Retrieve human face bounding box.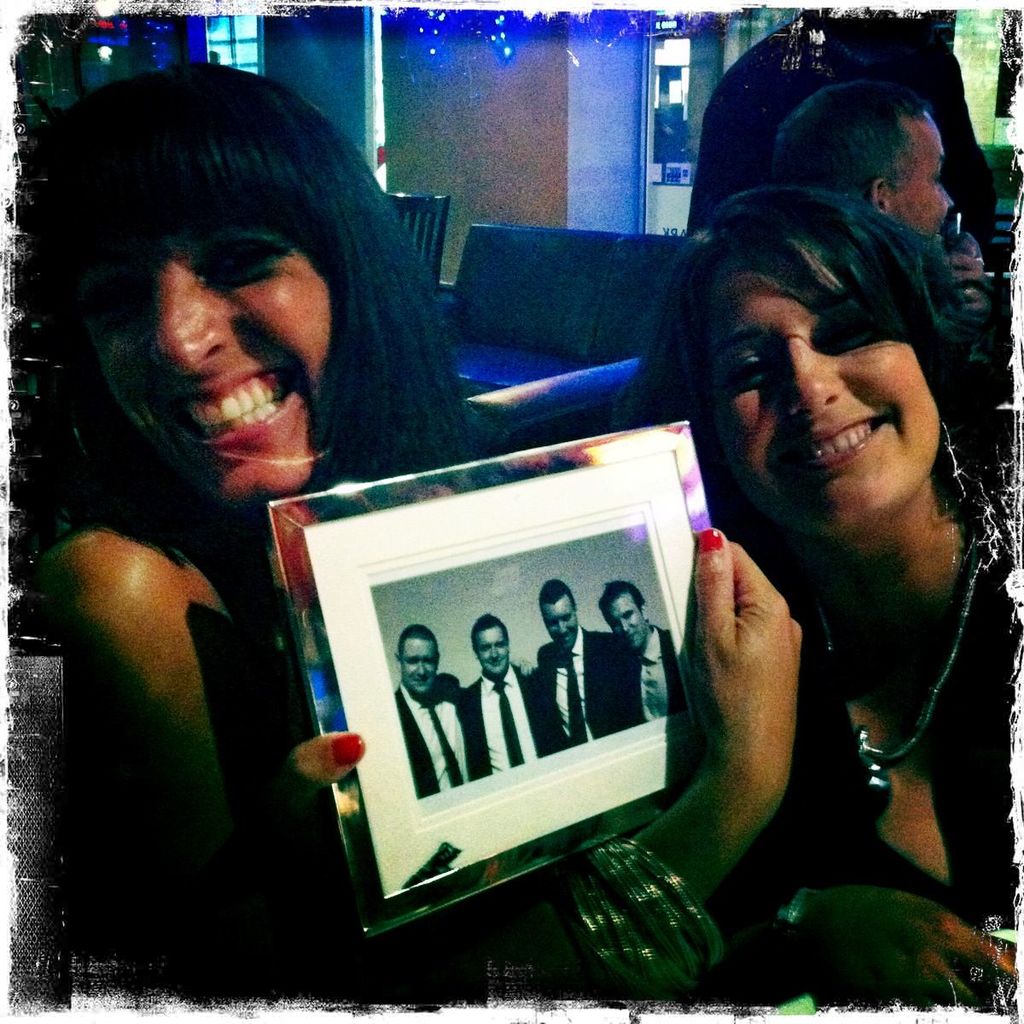
Bounding box: crop(74, 158, 369, 496).
